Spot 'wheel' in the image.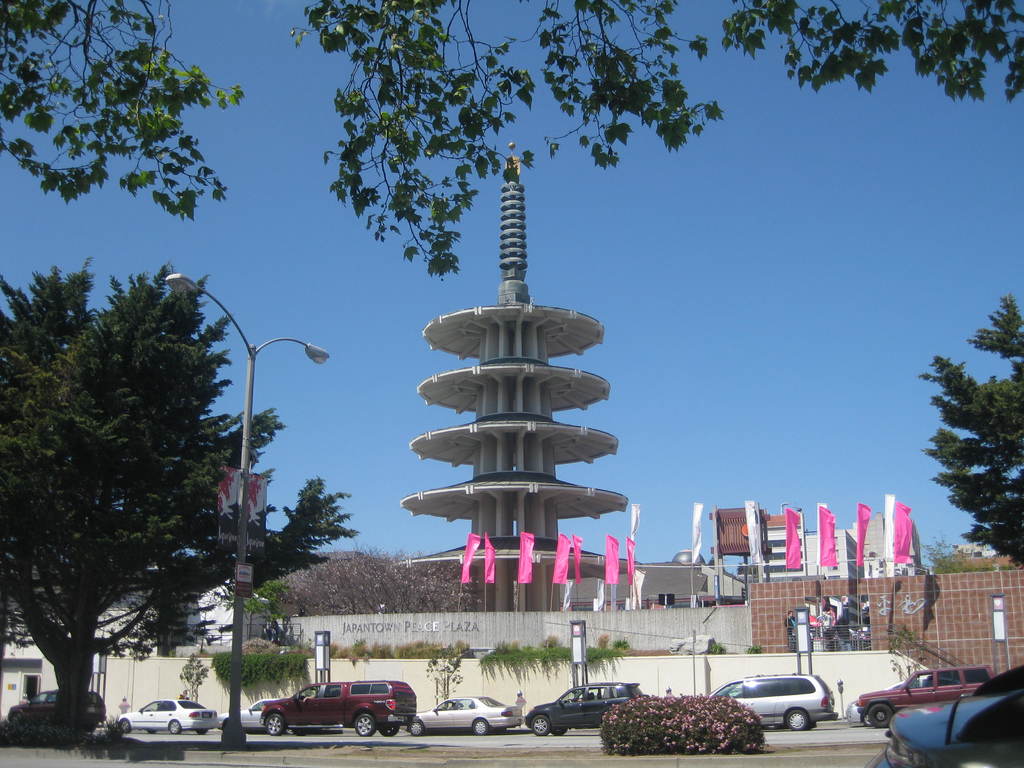
'wheel' found at [869,705,895,728].
